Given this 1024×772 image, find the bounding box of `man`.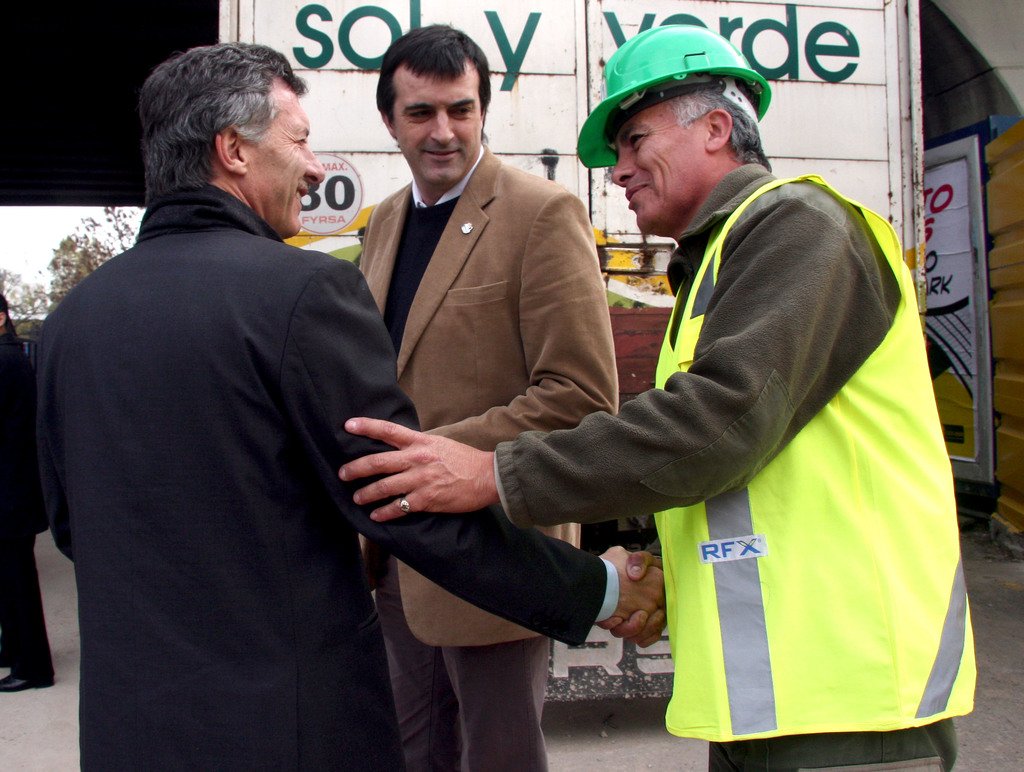
left=348, top=17, right=622, bottom=771.
